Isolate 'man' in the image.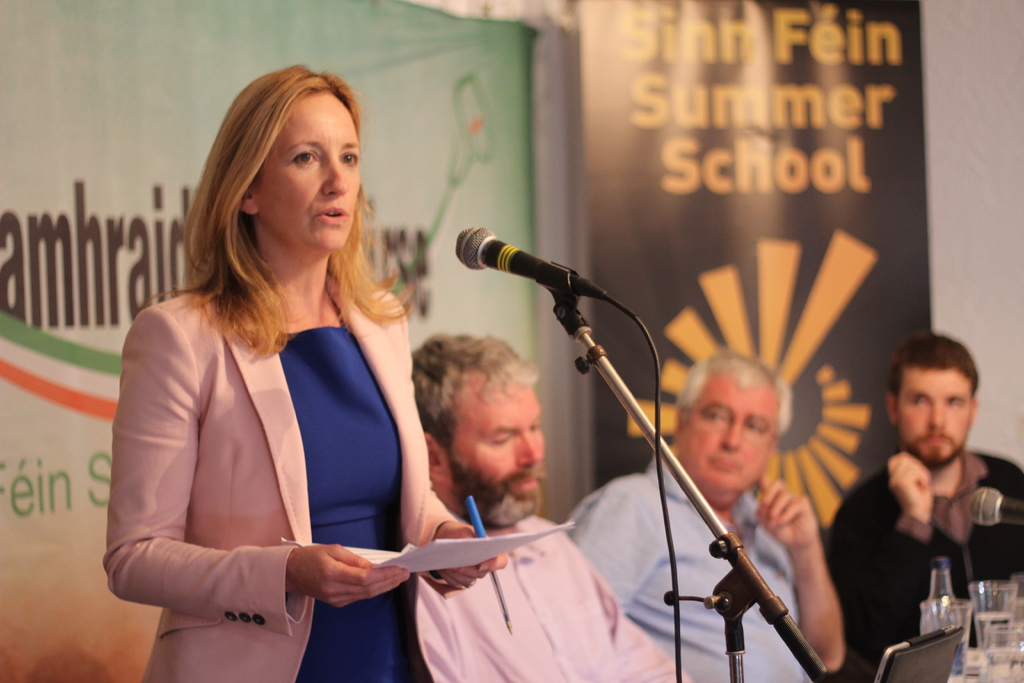
Isolated region: <region>415, 336, 715, 682</region>.
